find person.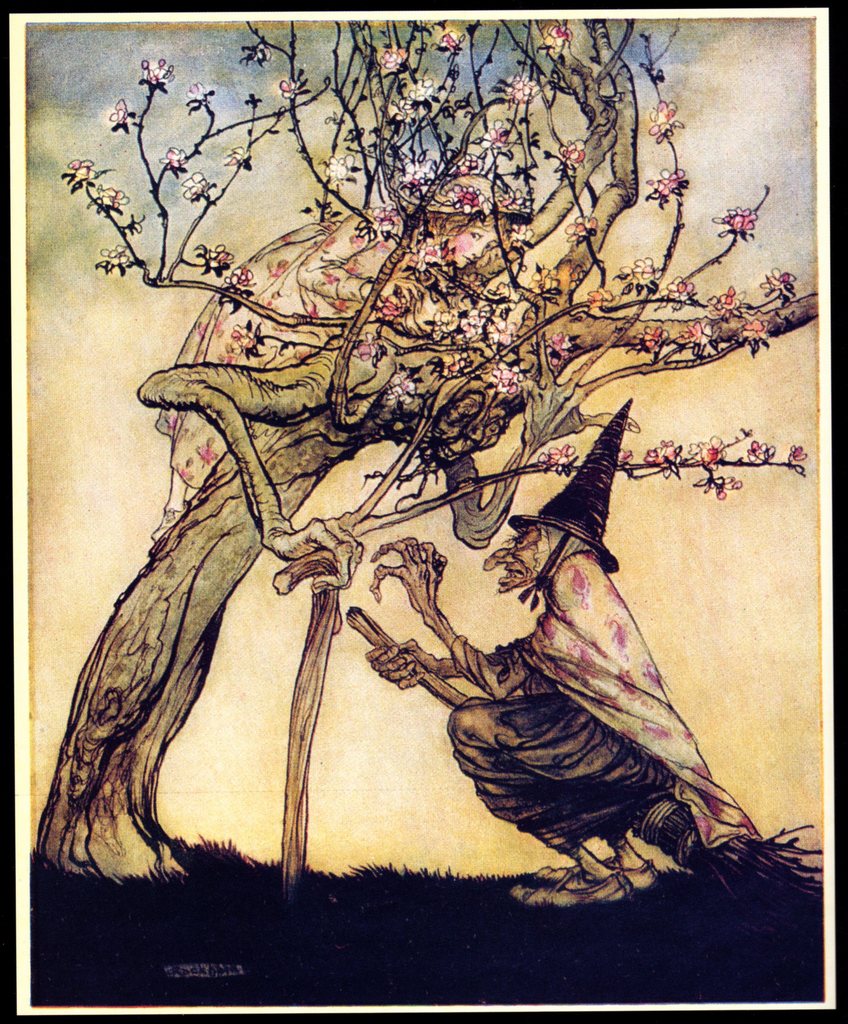
bbox=[371, 526, 673, 911].
